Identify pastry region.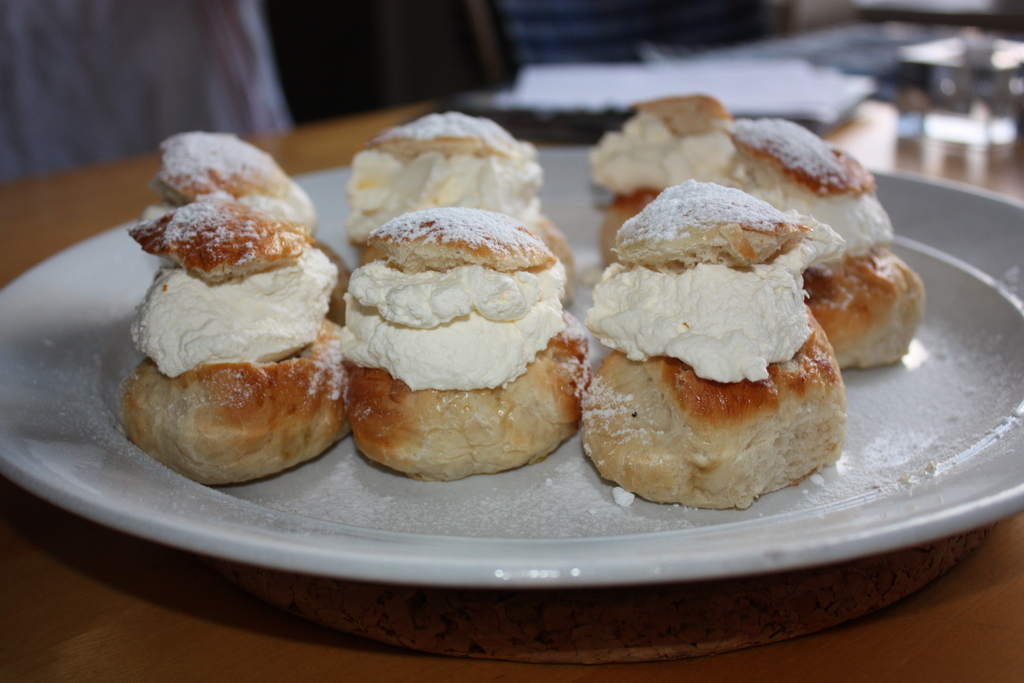
Region: [342,111,578,295].
